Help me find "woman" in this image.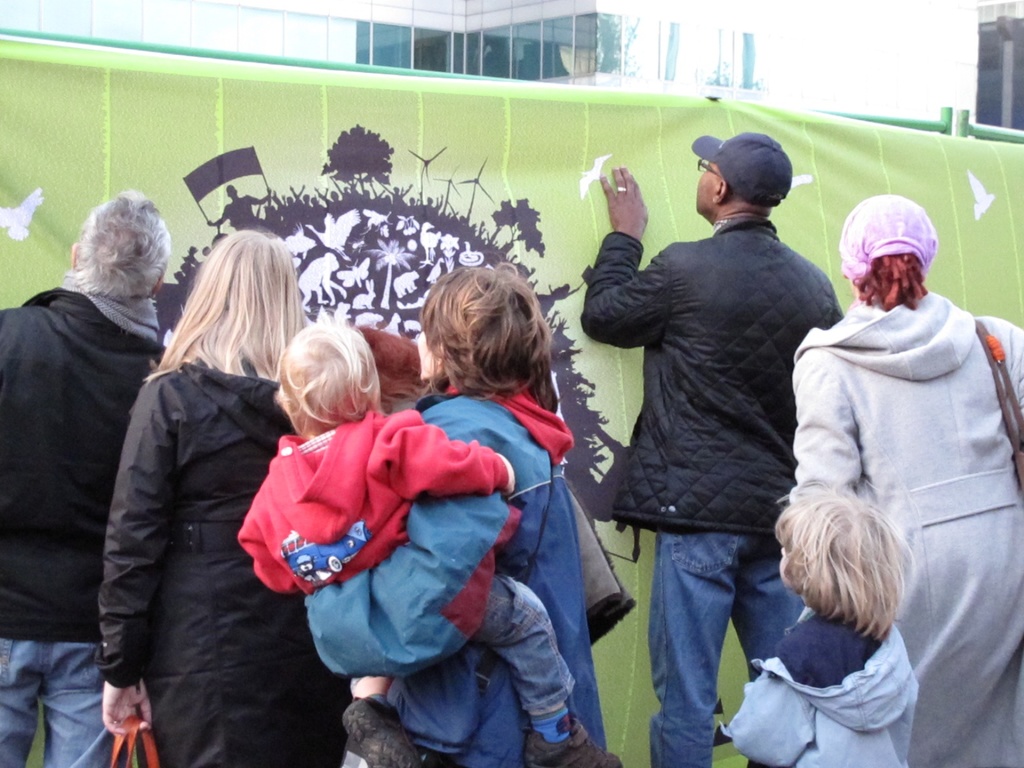
Found it: bbox=[347, 264, 641, 767].
